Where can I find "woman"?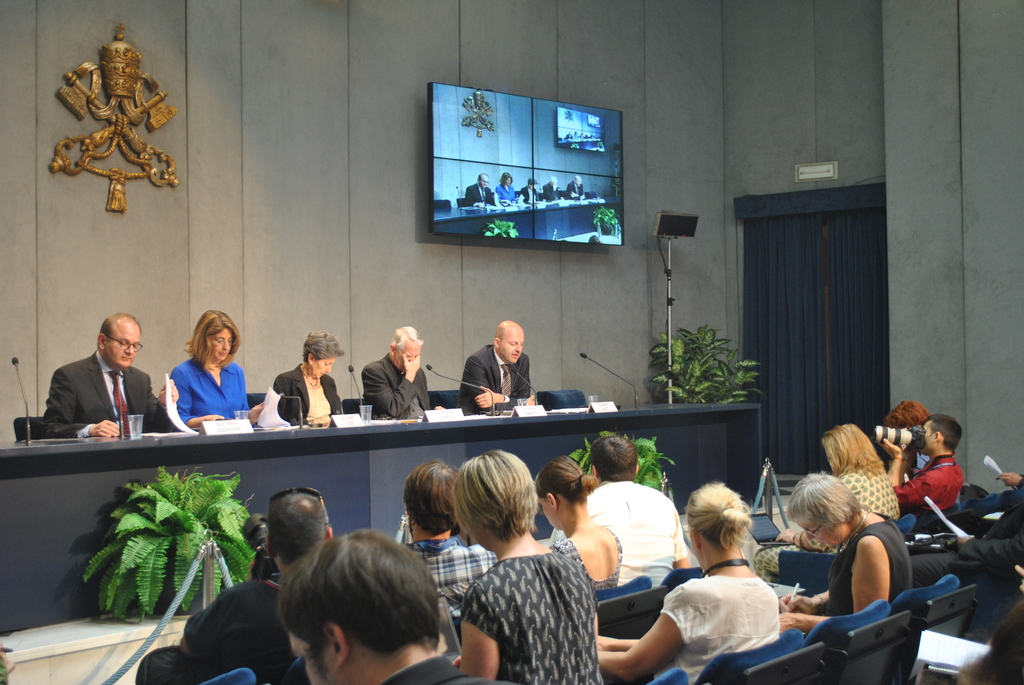
You can find it at bbox(275, 322, 353, 421).
